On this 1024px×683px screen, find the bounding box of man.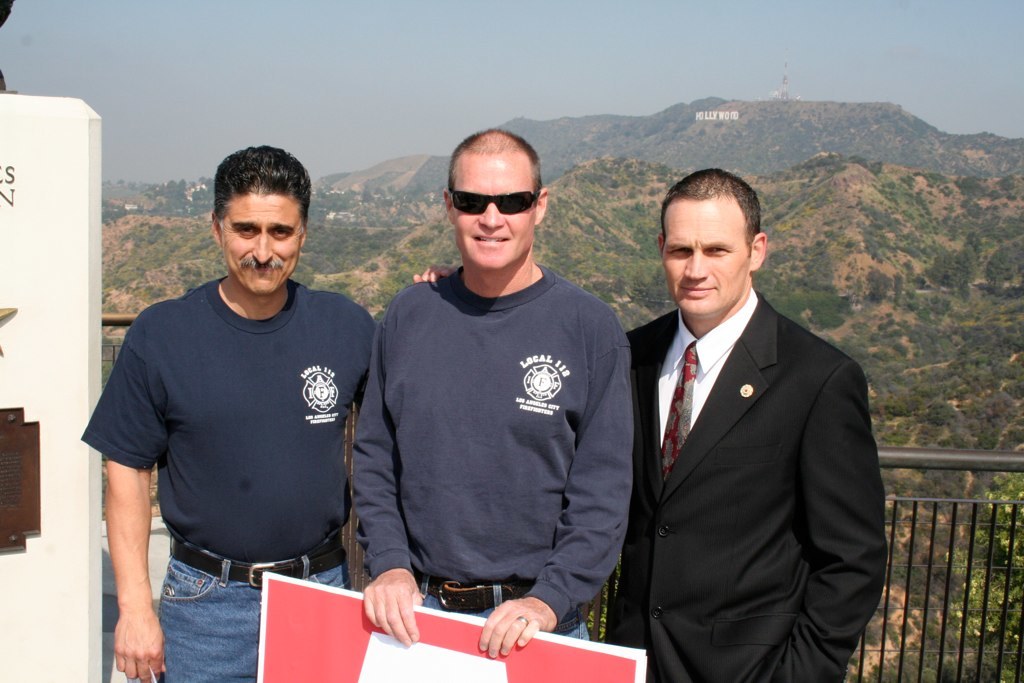
Bounding box: pyautogui.locateOnScreen(81, 146, 373, 682).
